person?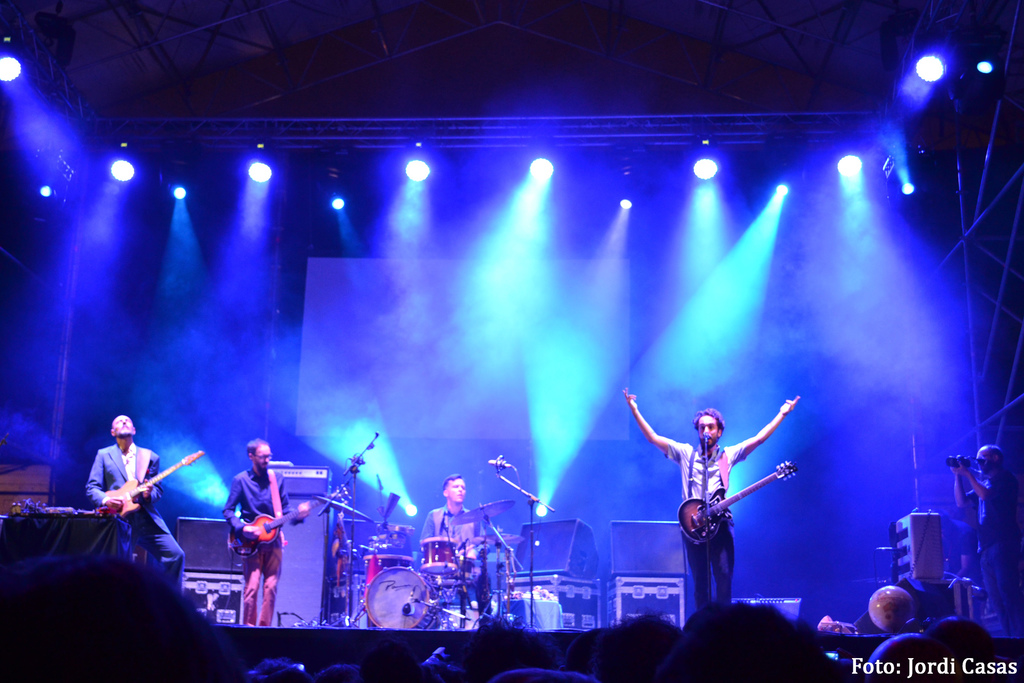
bbox=(624, 386, 805, 611)
